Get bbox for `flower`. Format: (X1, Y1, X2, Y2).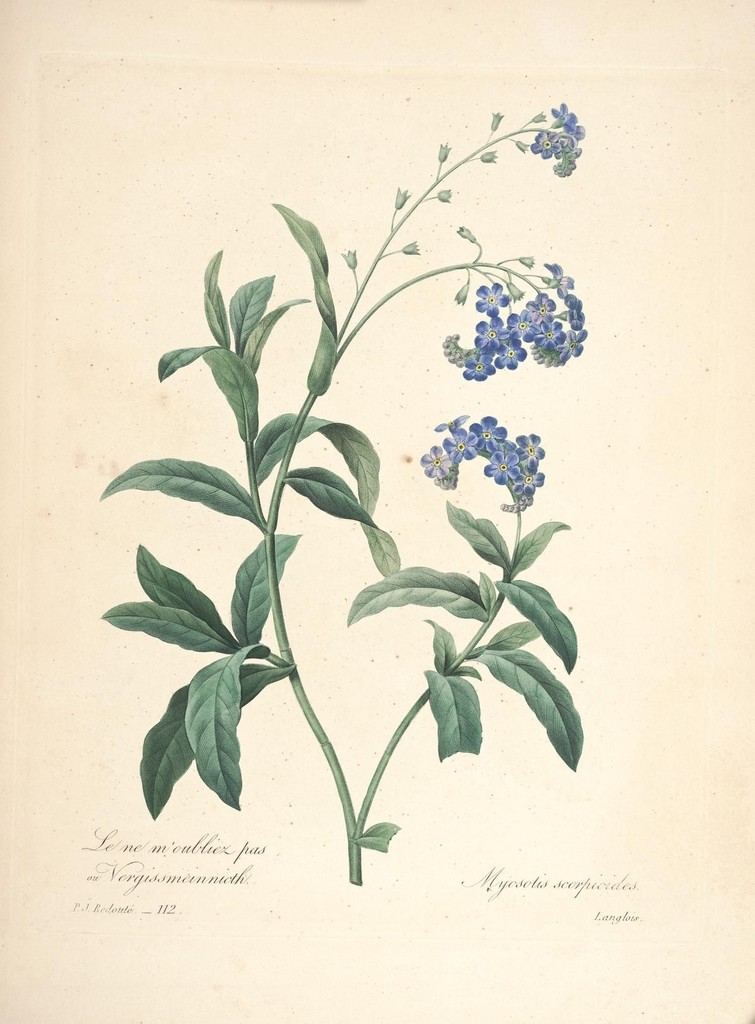
(337, 250, 367, 267).
